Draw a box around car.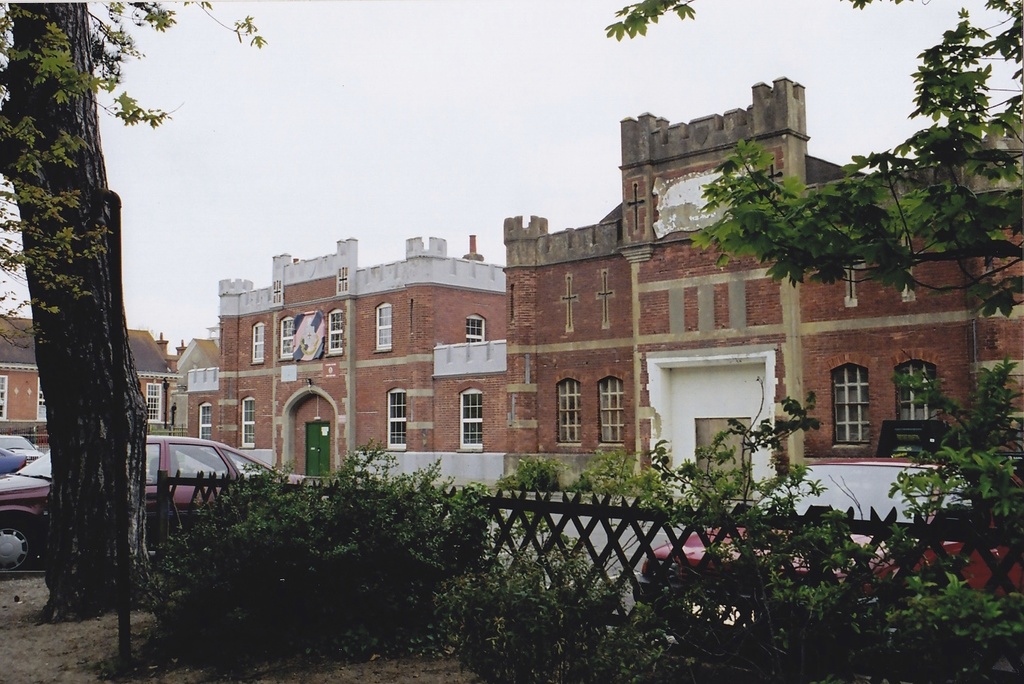
0, 432, 308, 571.
